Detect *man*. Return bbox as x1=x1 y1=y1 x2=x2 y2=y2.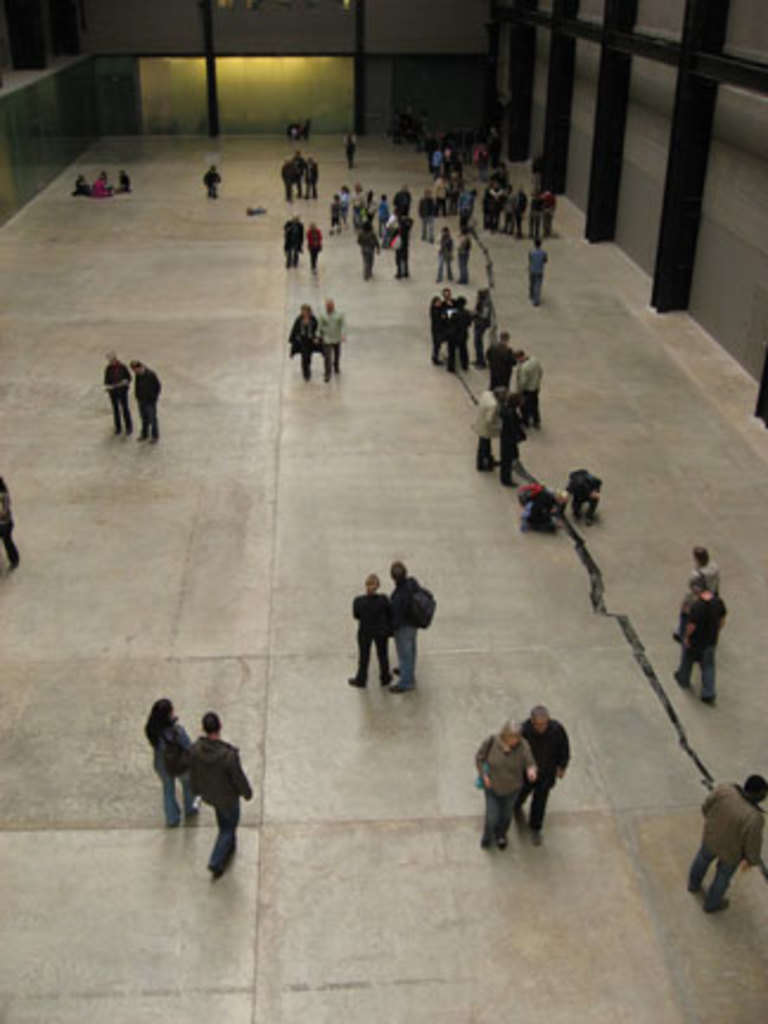
x1=521 y1=702 x2=571 y2=832.
